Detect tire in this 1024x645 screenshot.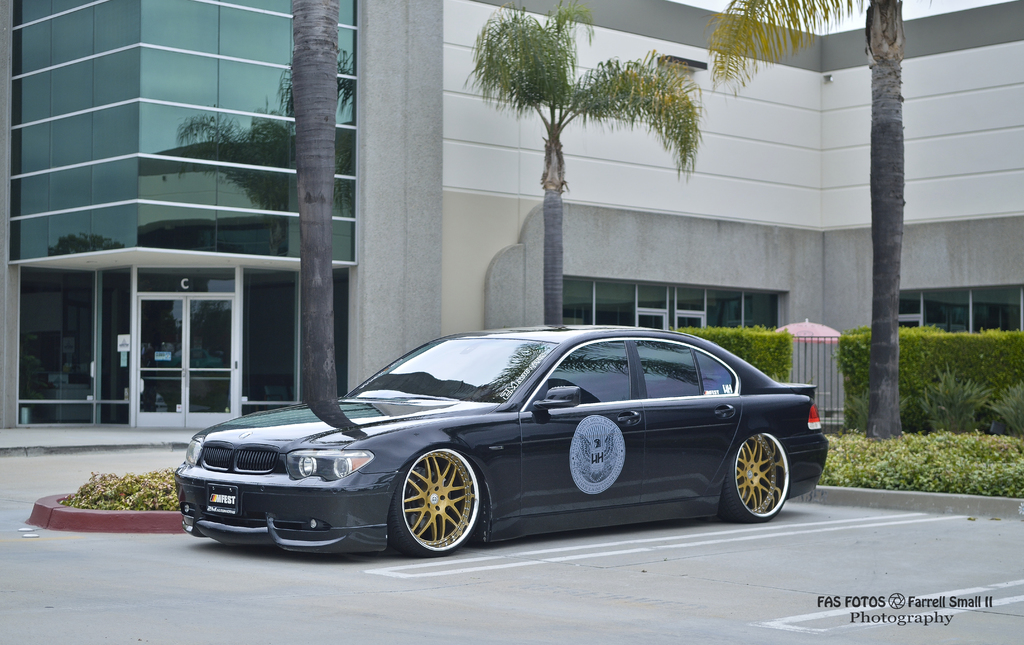
Detection: x1=392 y1=455 x2=487 y2=560.
